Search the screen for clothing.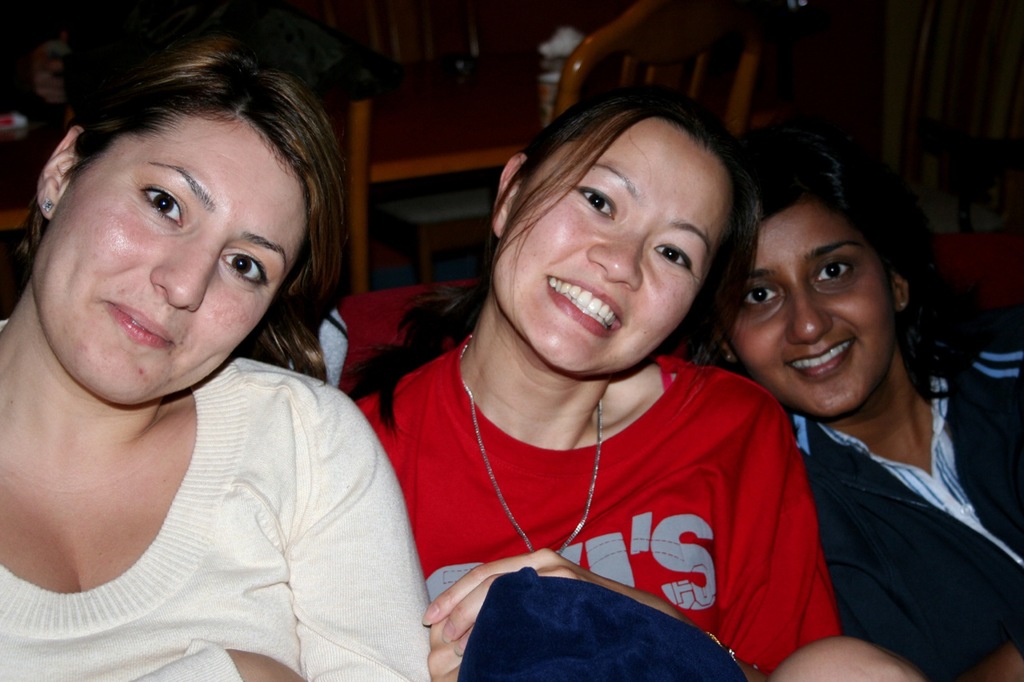
Found at x1=784 y1=346 x2=1023 y2=681.
